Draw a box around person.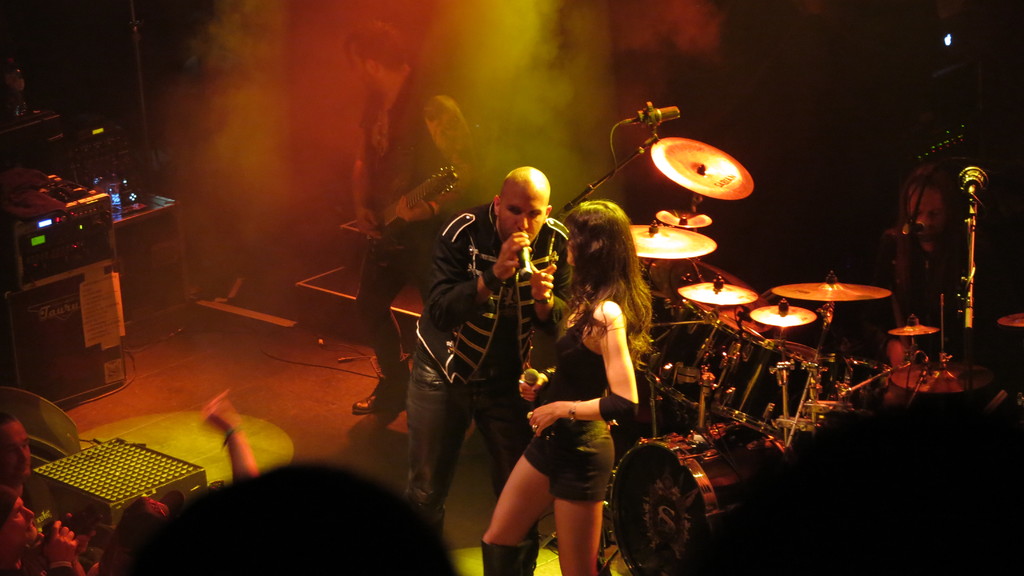
rect(483, 195, 653, 575).
